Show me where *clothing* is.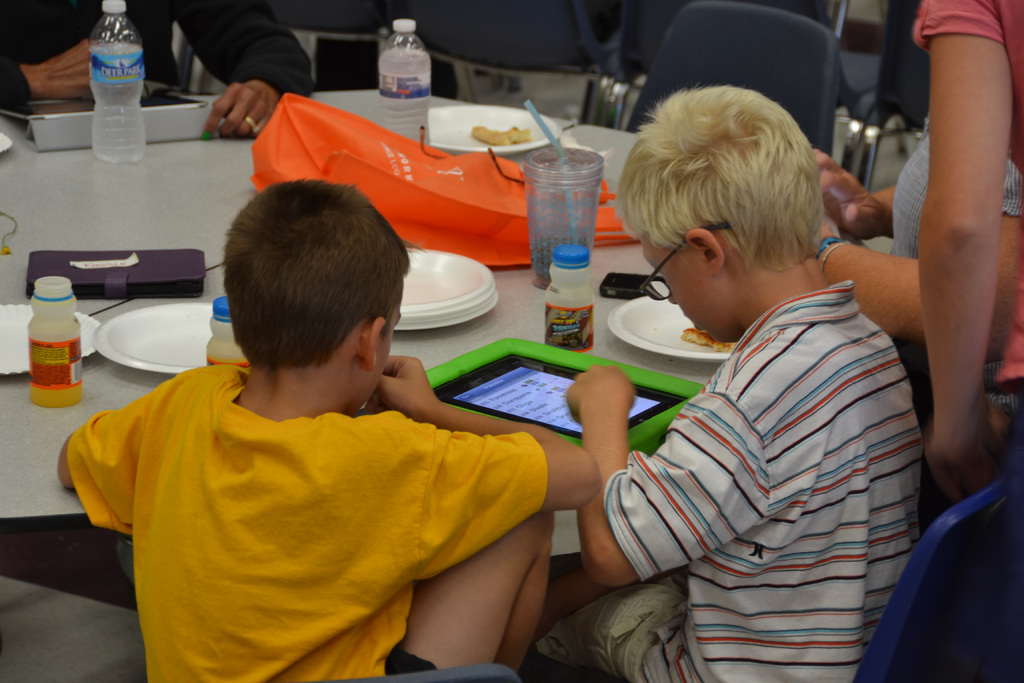
*clothing* is at [888, 107, 1023, 416].
